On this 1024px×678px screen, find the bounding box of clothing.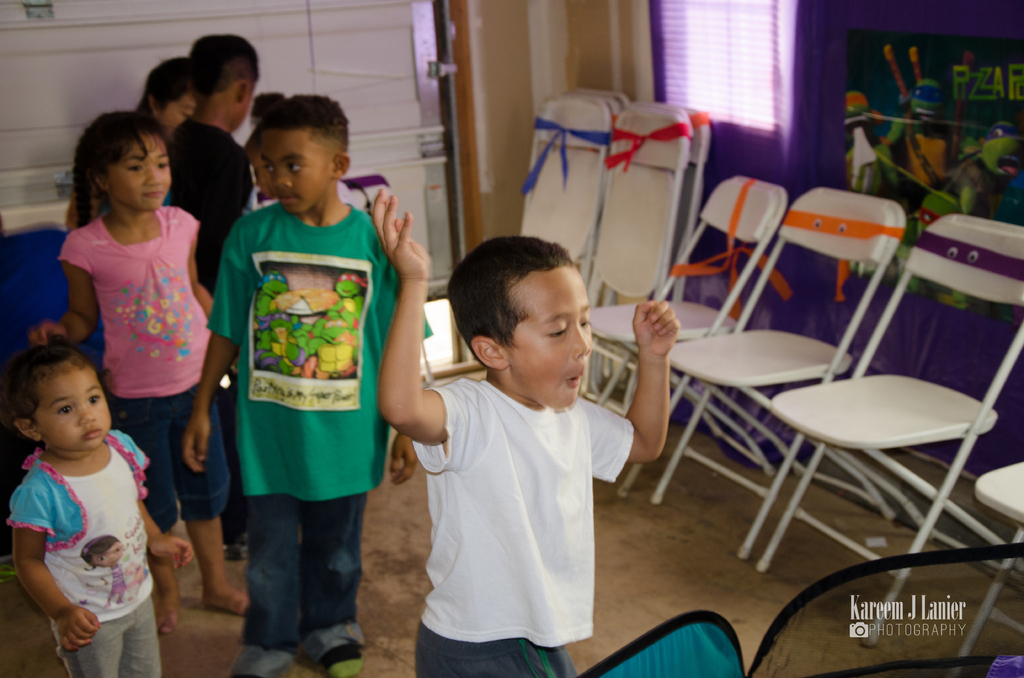
Bounding box: box=[392, 312, 625, 668].
